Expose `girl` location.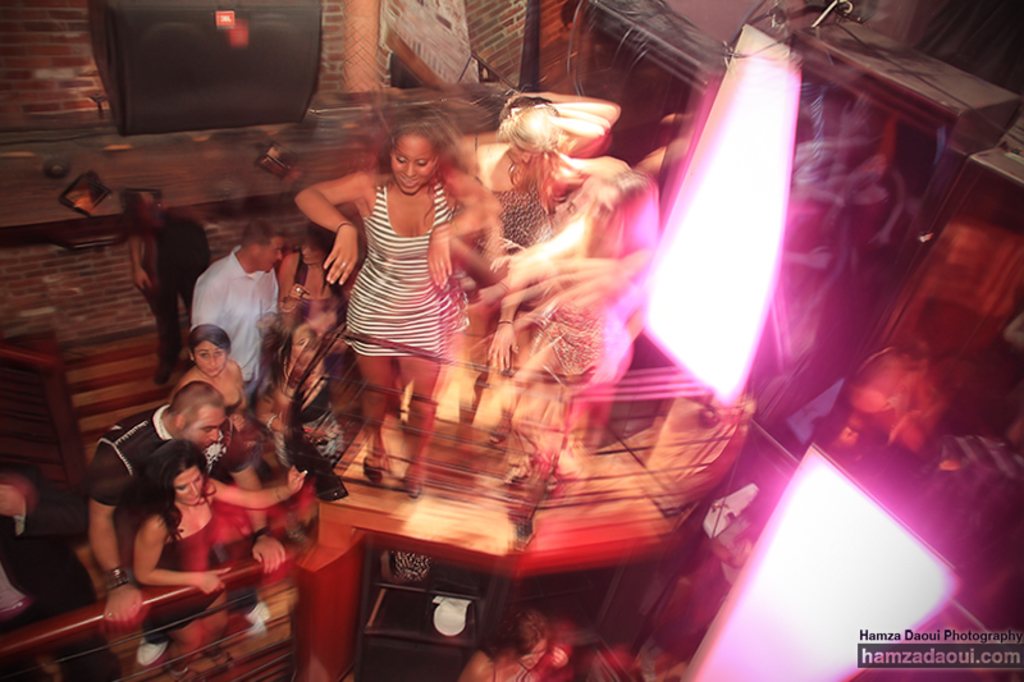
Exposed at BBox(293, 115, 497, 496).
